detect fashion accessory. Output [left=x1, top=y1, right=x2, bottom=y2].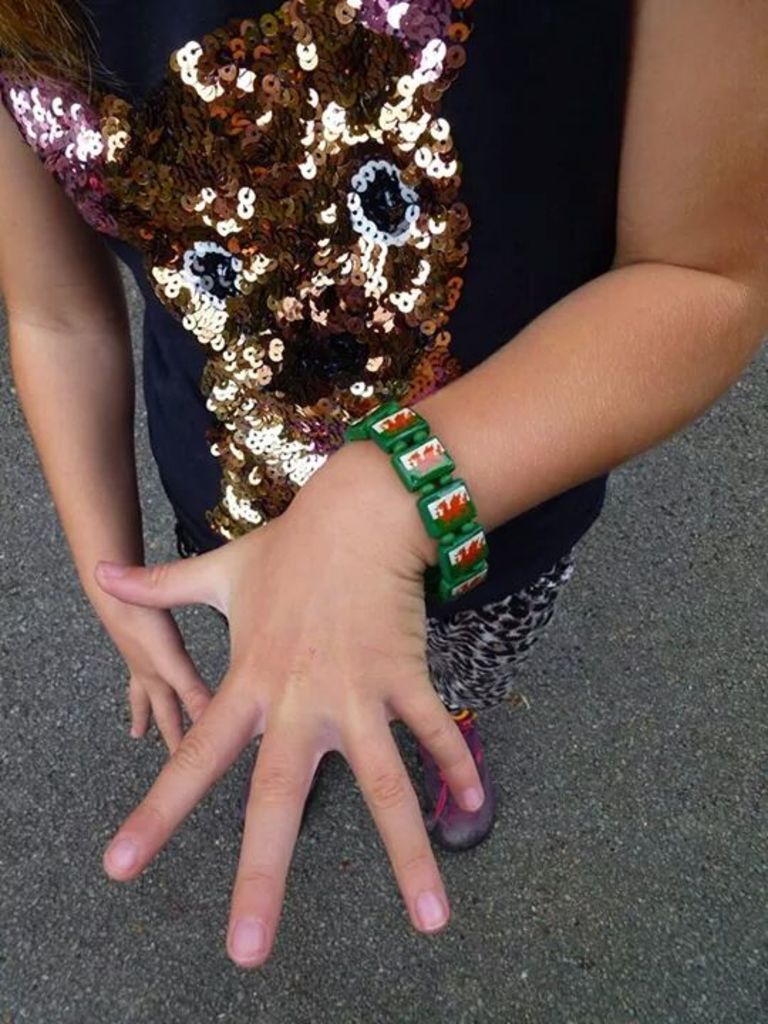
[left=407, top=708, right=498, bottom=848].
